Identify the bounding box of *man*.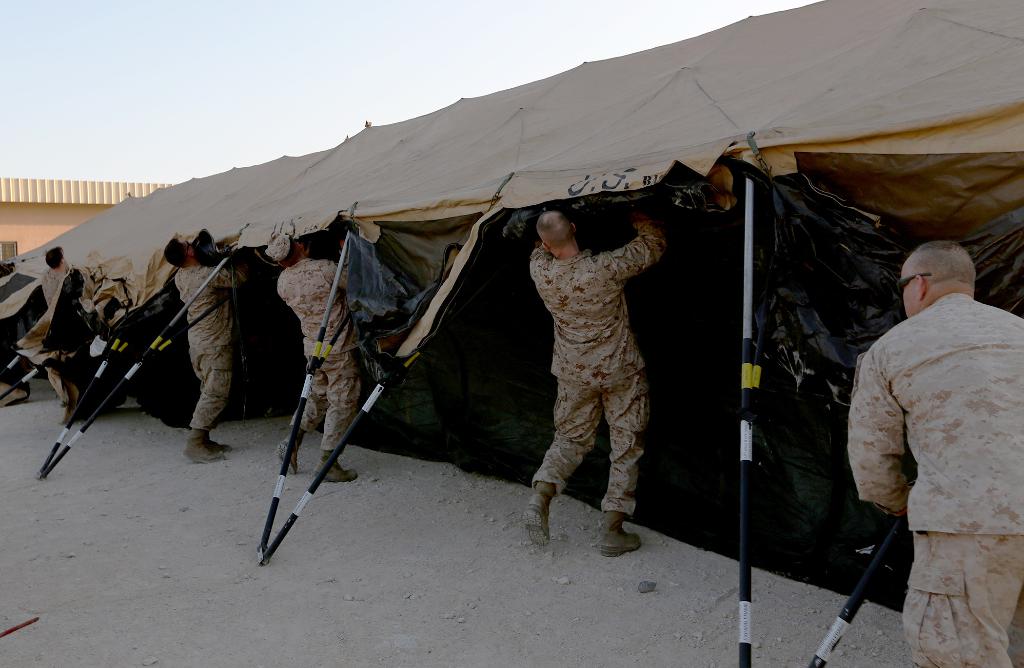
bbox(164, 236, 242, 464).
